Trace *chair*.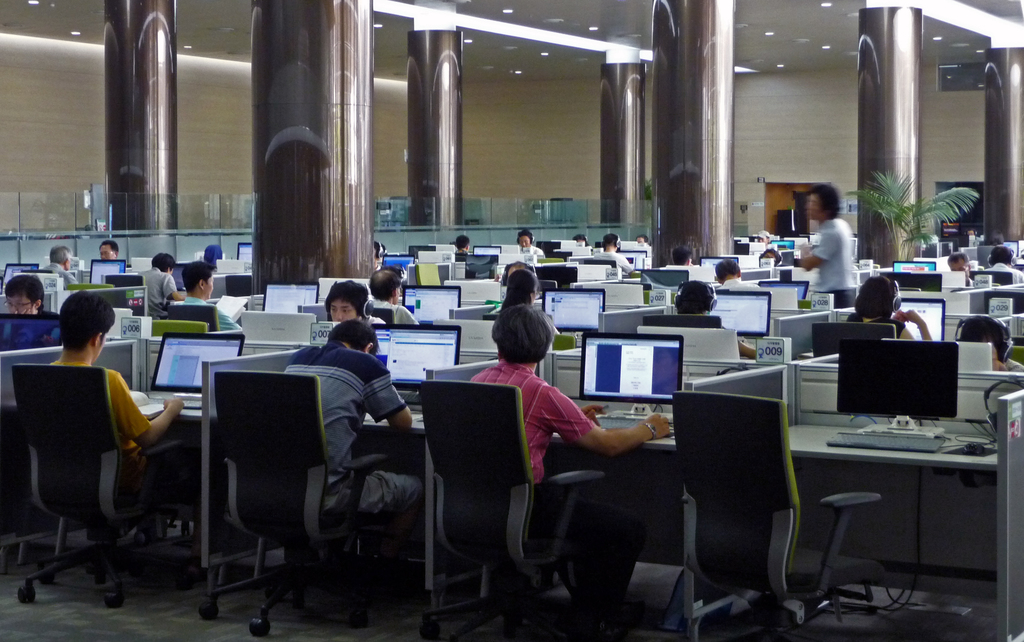
Traced to detection(813, 319, 901, 358).
